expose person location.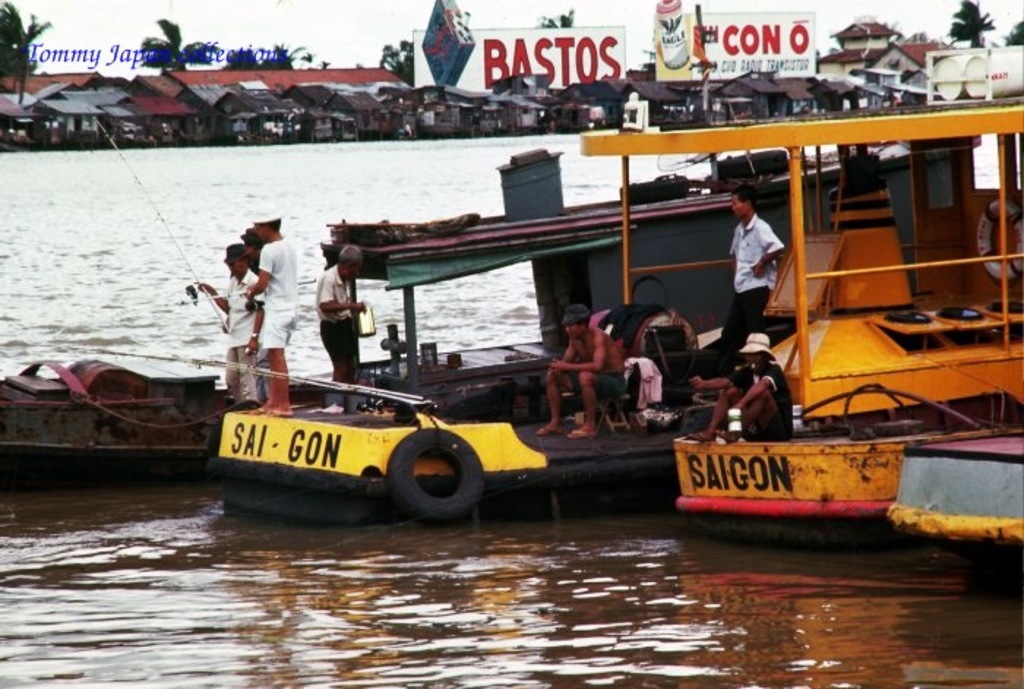
Exposed at (x1=537, y1=297, x2=642, y2=436).
